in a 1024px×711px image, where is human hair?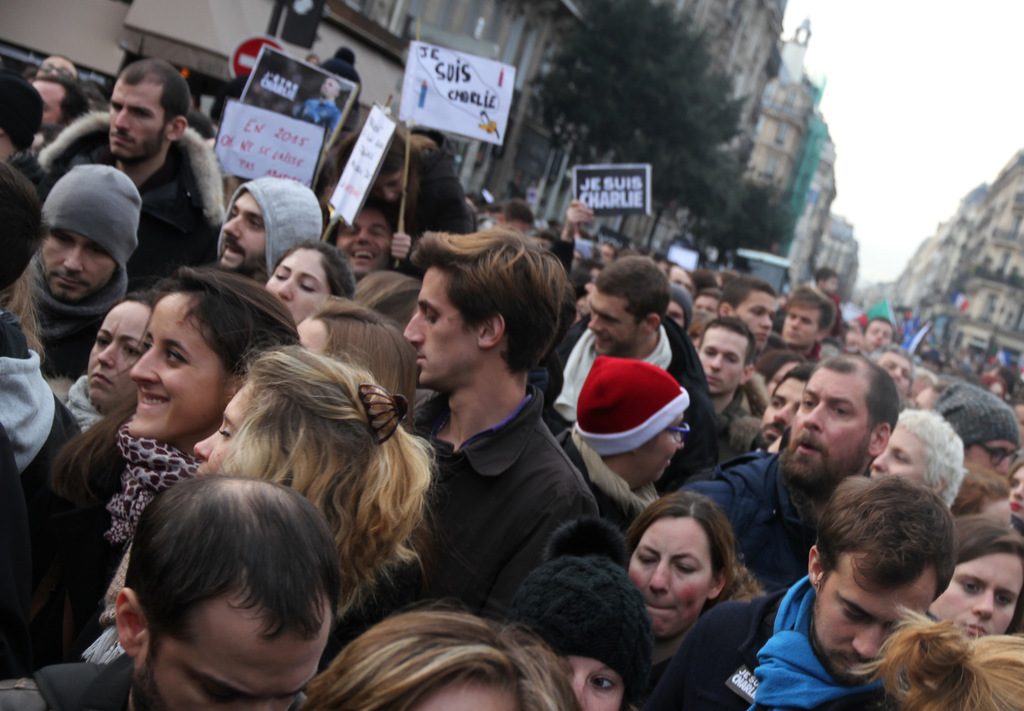
[x1=813, y1=266, x2=836, y2=282].
